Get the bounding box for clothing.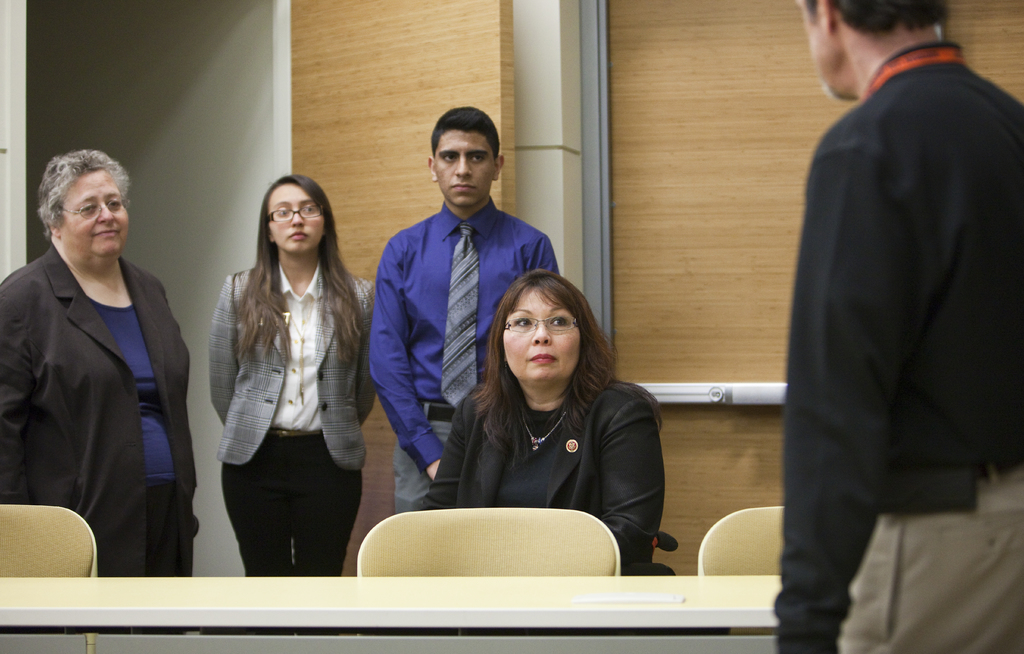
left=367, top=195, right=558, bottom=516.
